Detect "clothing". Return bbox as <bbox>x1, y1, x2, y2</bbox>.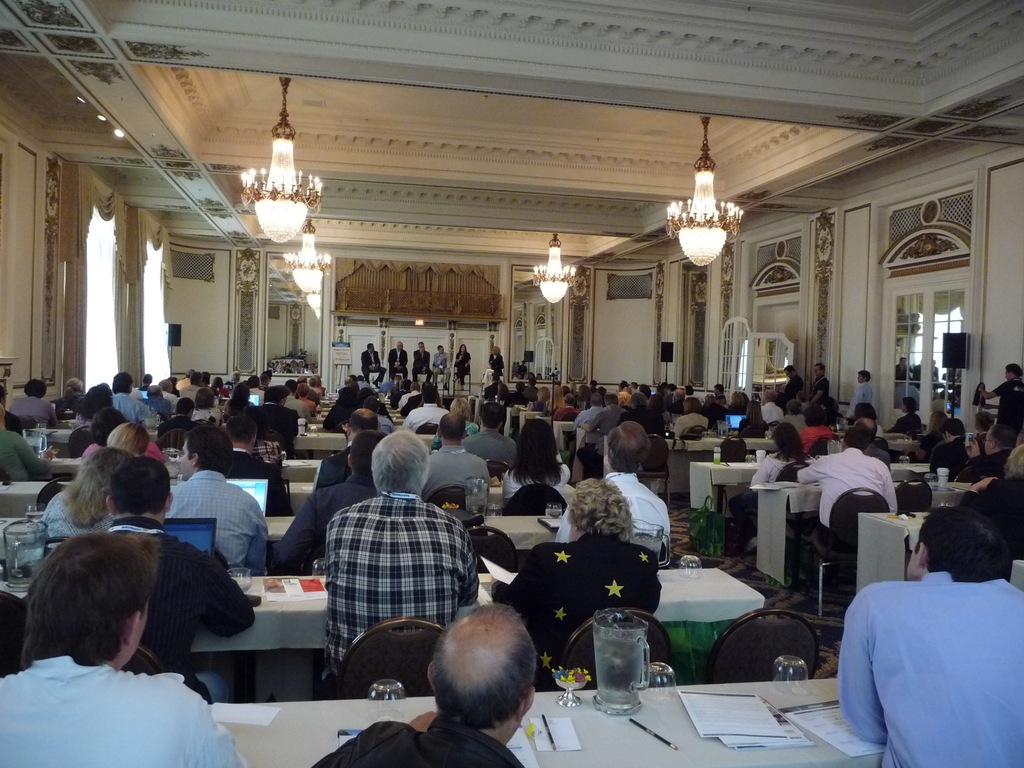
<bbox>507, 532, 660, 689</bbox>.
